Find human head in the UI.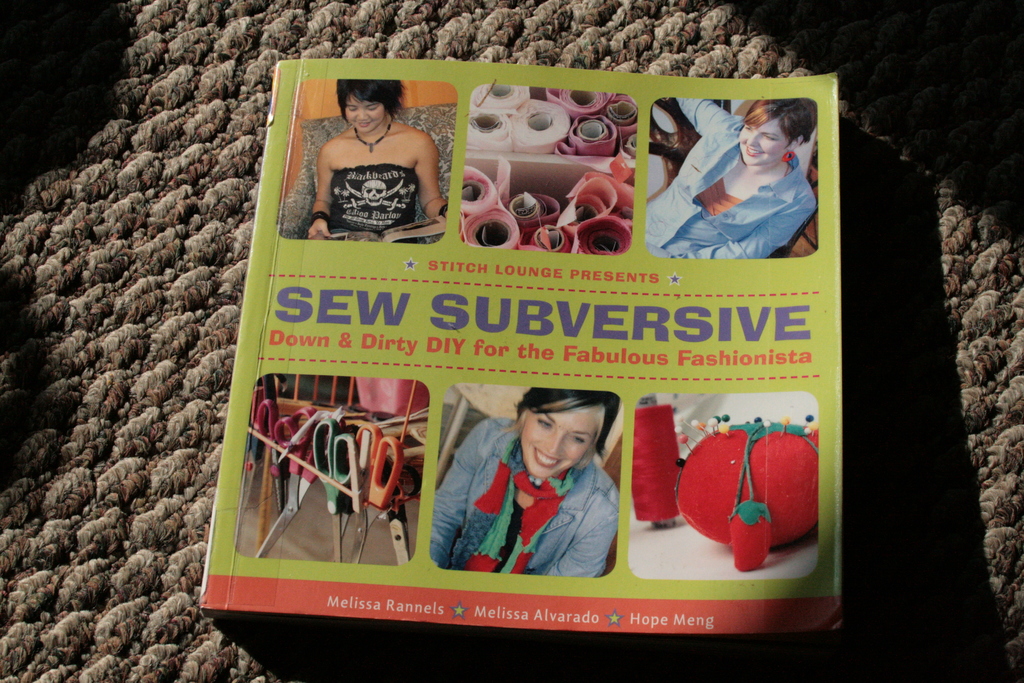
UI element at 346,88,397,131.
